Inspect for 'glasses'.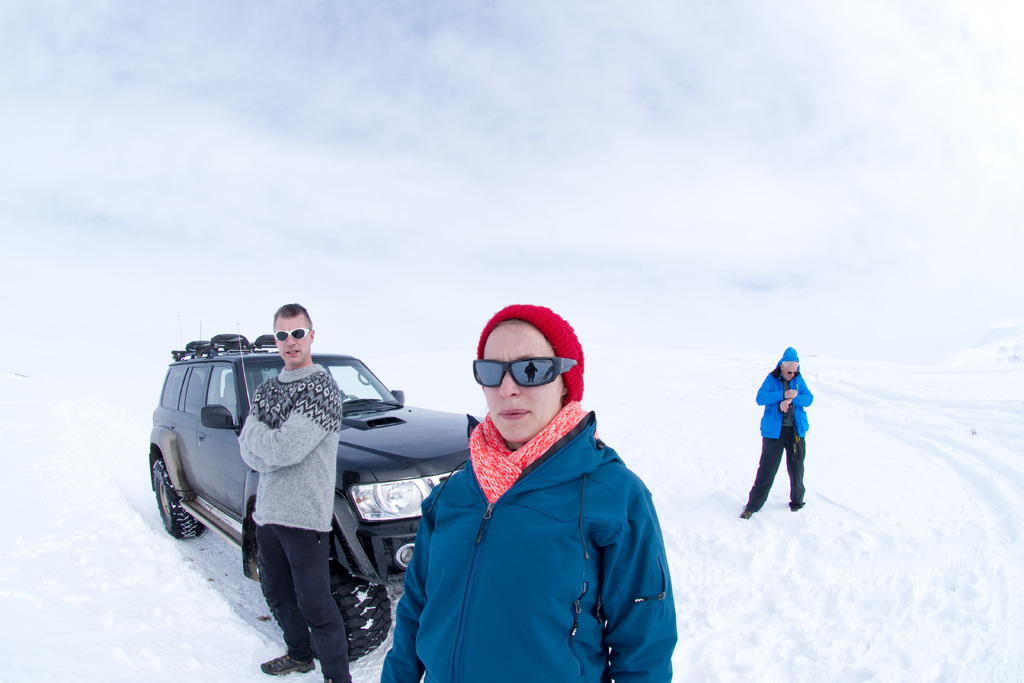
Inspection: {"left": 472, "top": 354, "right": 580, "bottom": 388}.
